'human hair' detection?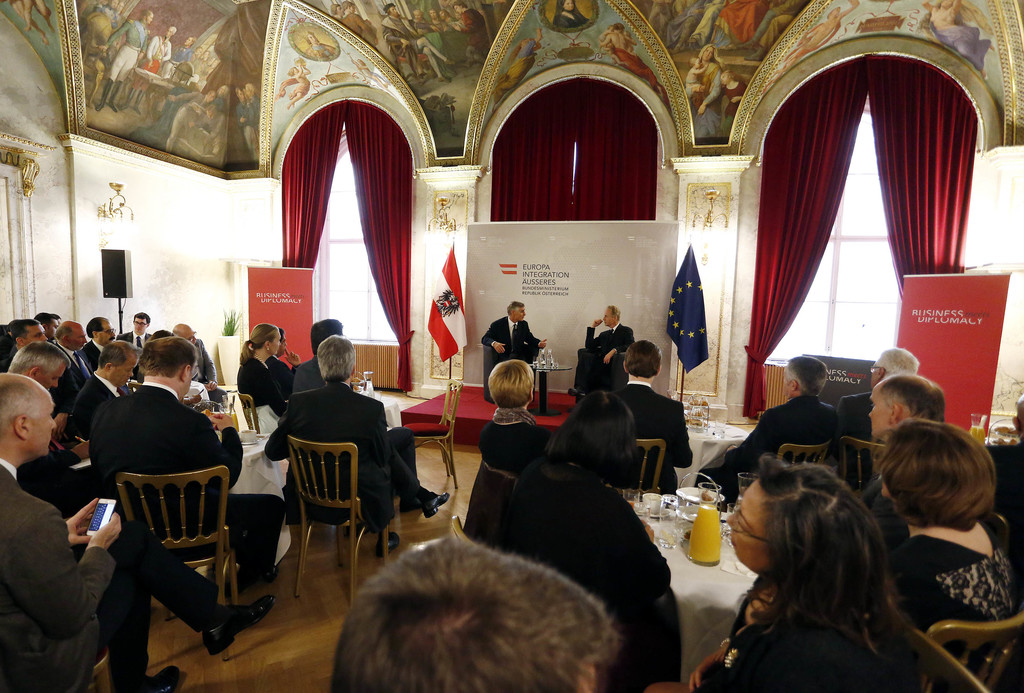
locate(874, 420, 1004, 530)
